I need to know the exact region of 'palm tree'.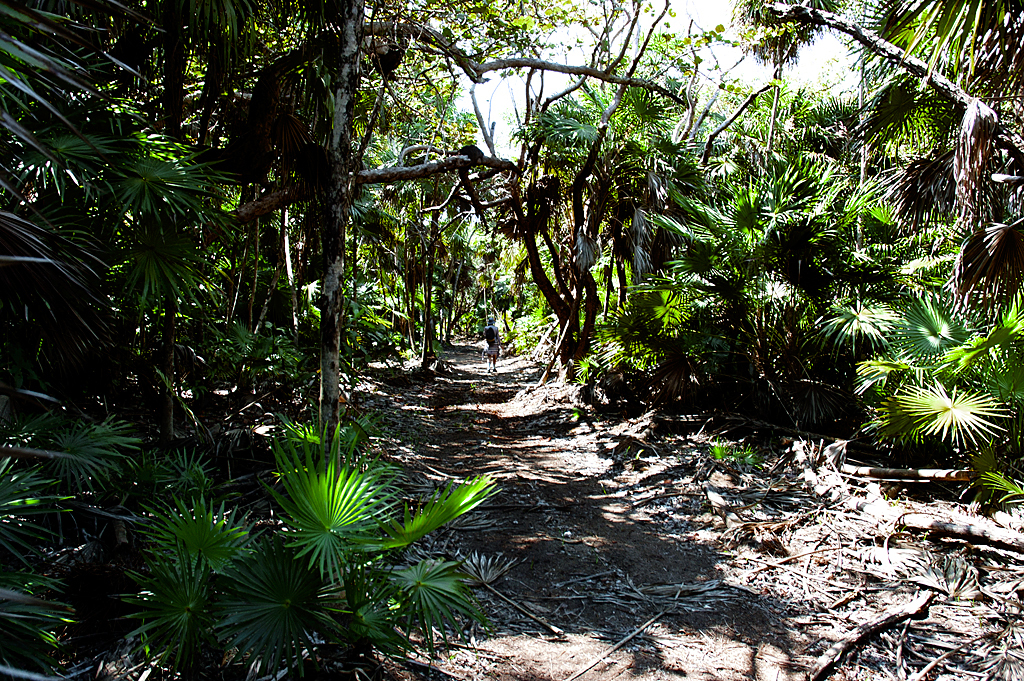
Region: {"x1": 600, "y1": 126, "x2": 688, "y2": 258}.
